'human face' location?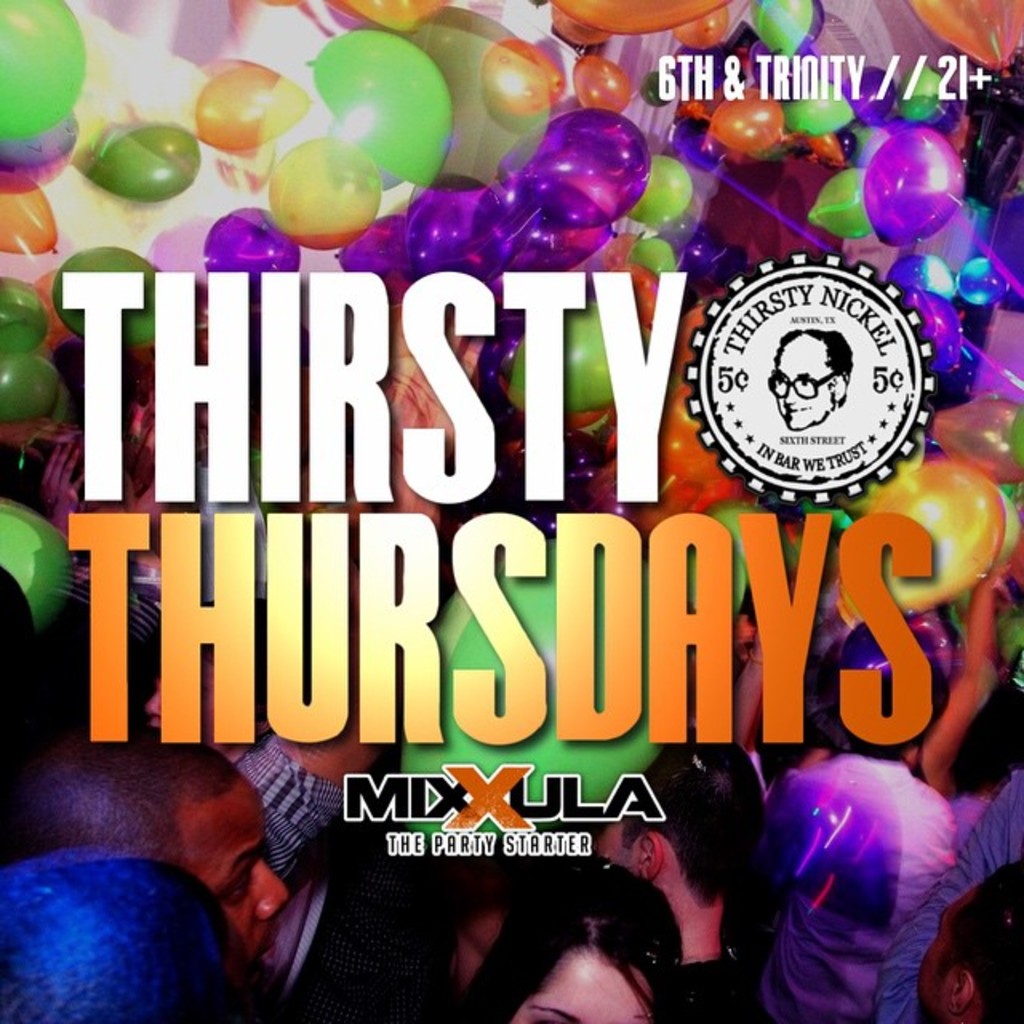
912/886/957/1021
